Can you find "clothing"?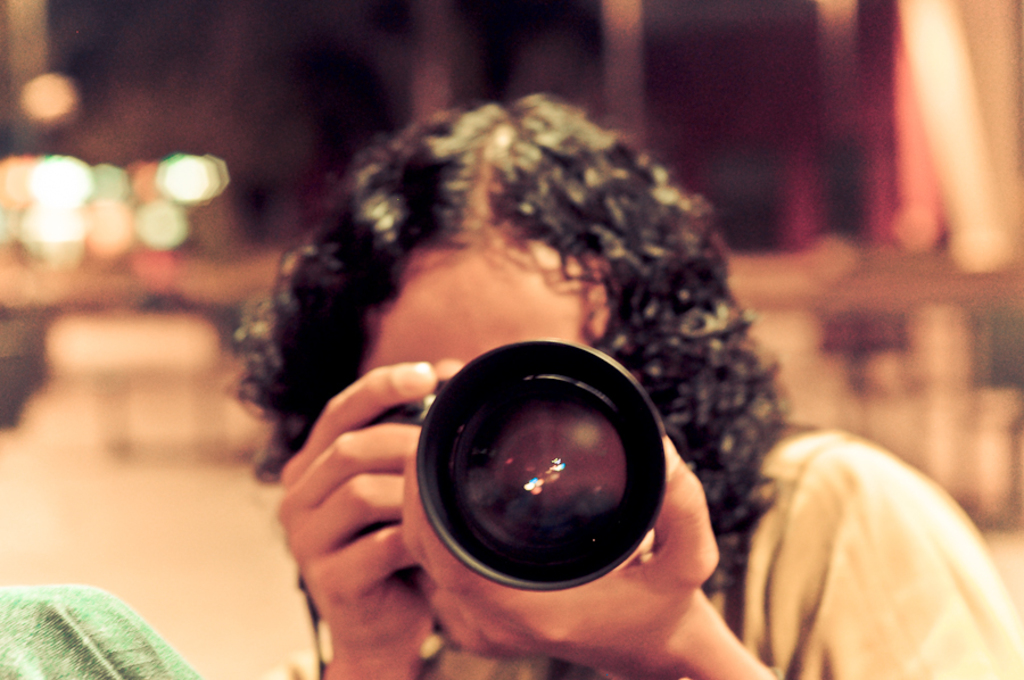
Yes, bounding box: (left=419, top=426, right=1023, bottom=679).
